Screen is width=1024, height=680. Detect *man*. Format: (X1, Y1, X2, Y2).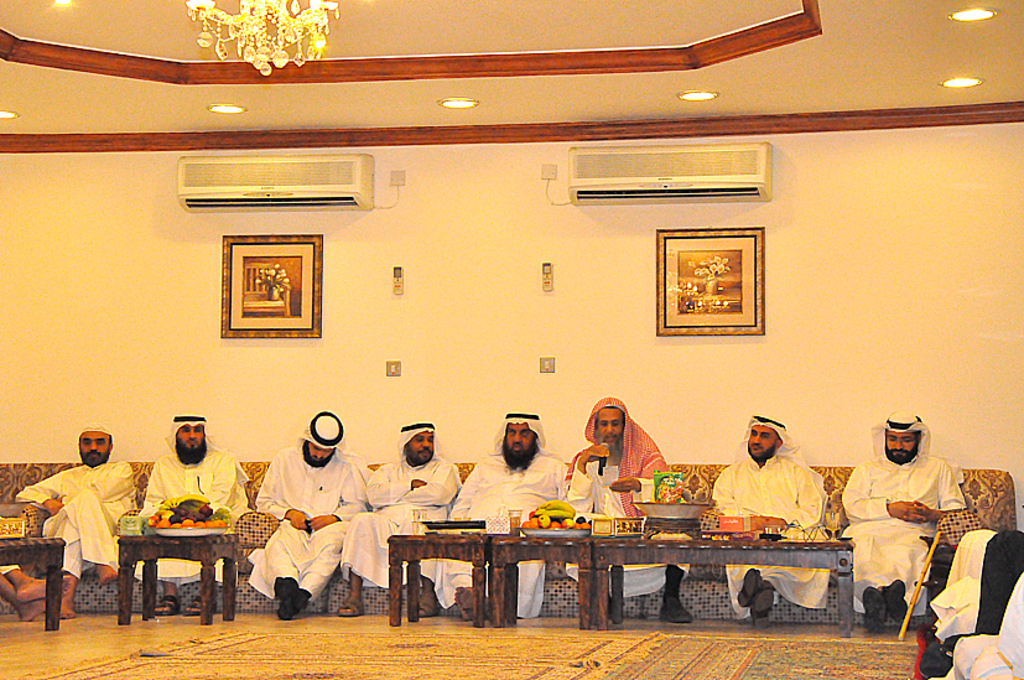
(254, 411, 373, 621).
